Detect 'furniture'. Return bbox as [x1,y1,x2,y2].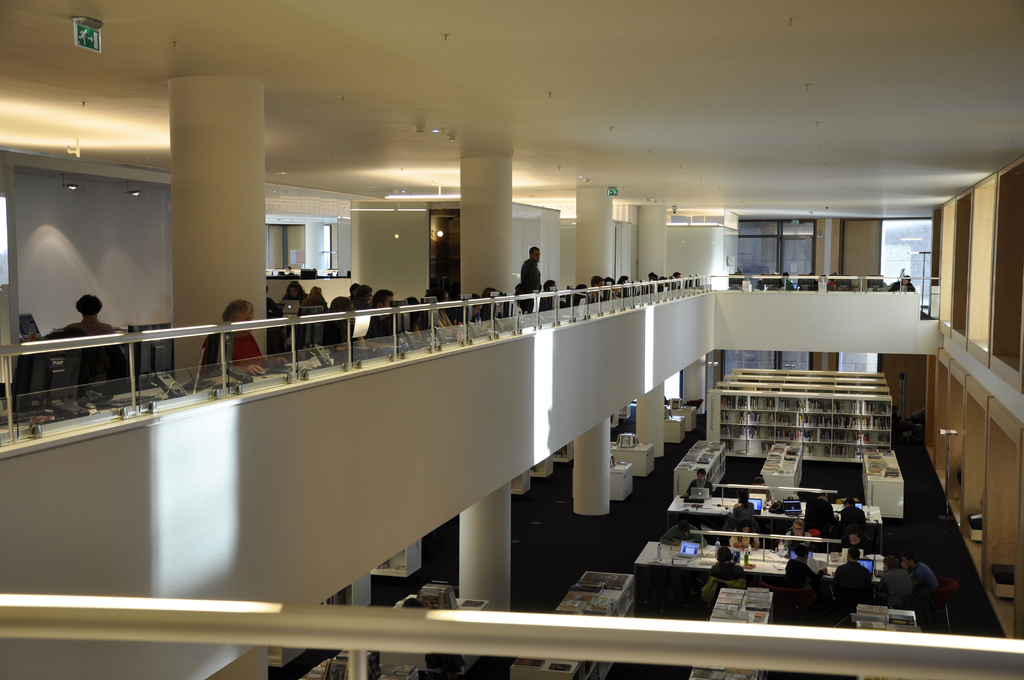
[301,647,486,679].
